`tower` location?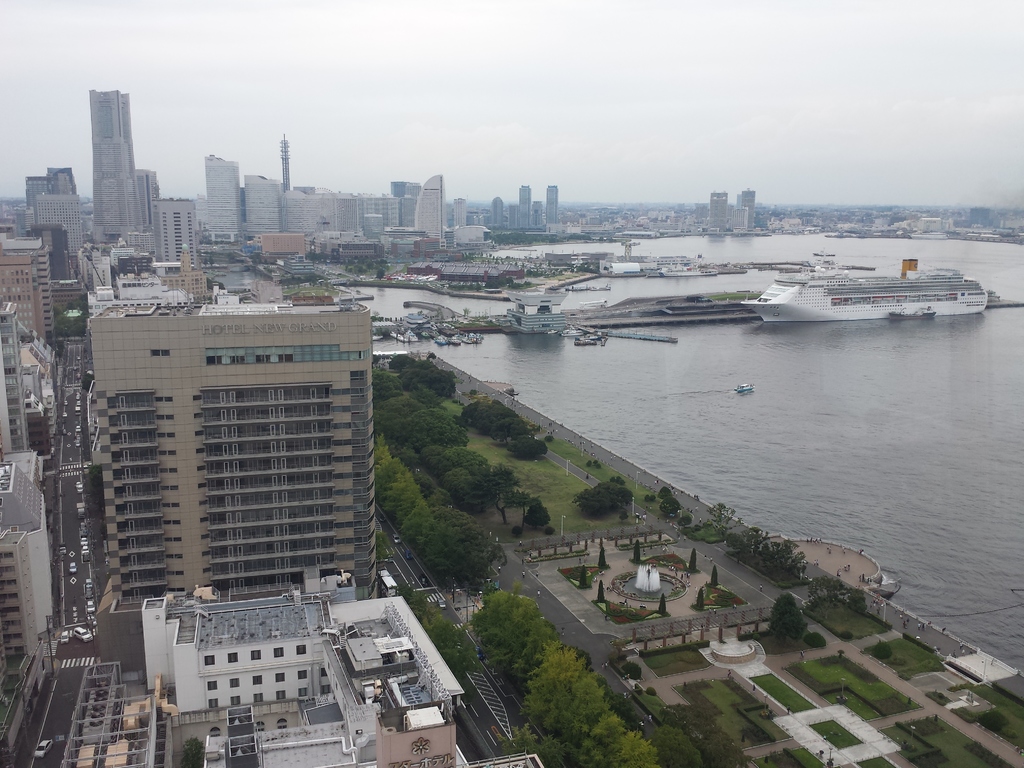
(489, 200, 509, 245)
